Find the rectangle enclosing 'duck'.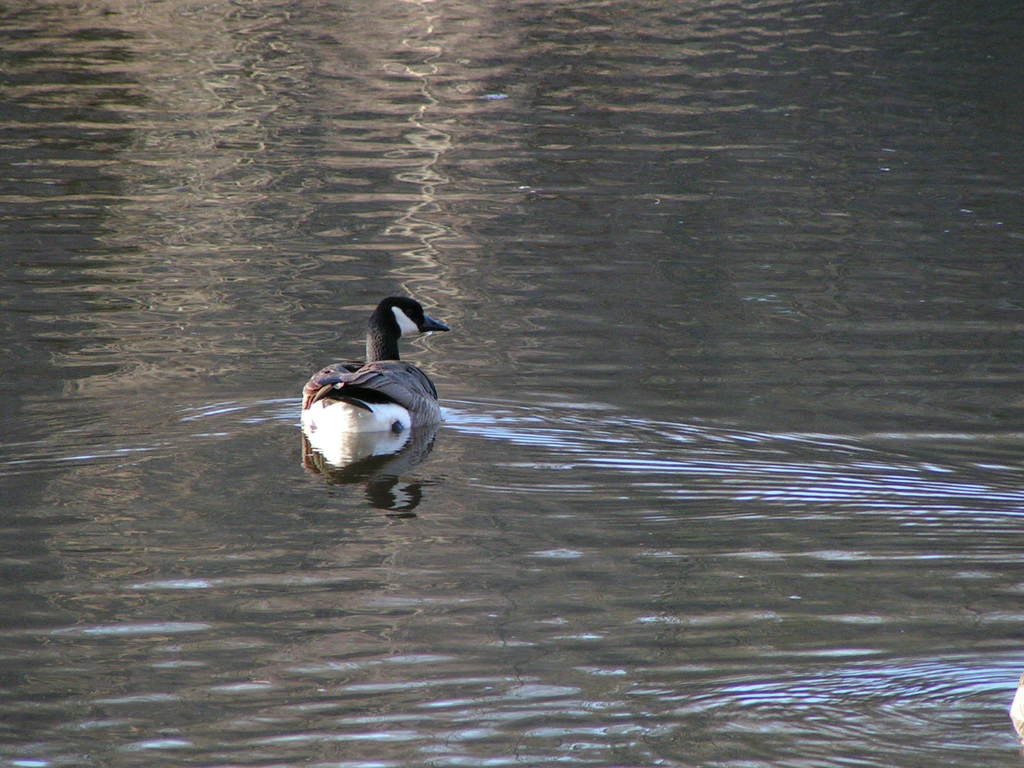
[289, 279, 462, 479].
